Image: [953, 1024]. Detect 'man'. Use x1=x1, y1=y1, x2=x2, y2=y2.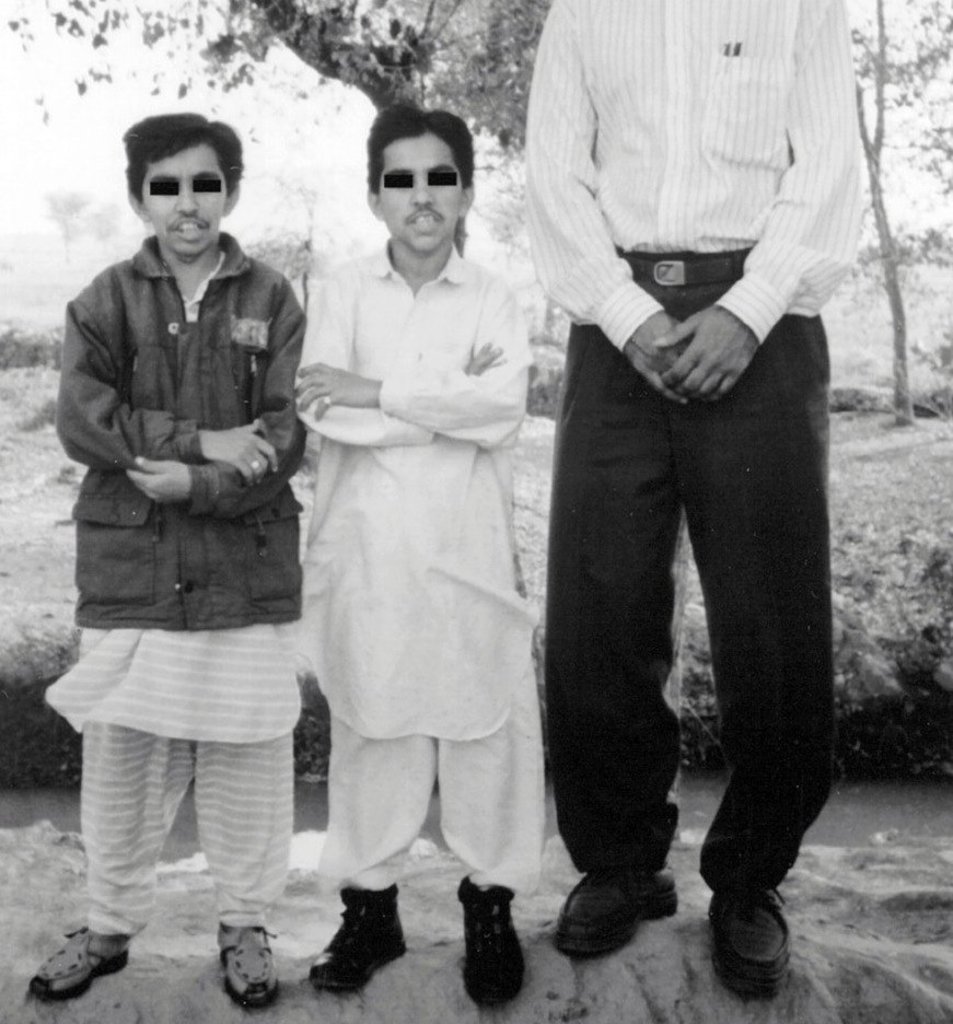
x1=521, y1=0, x2=865, y2=997.
